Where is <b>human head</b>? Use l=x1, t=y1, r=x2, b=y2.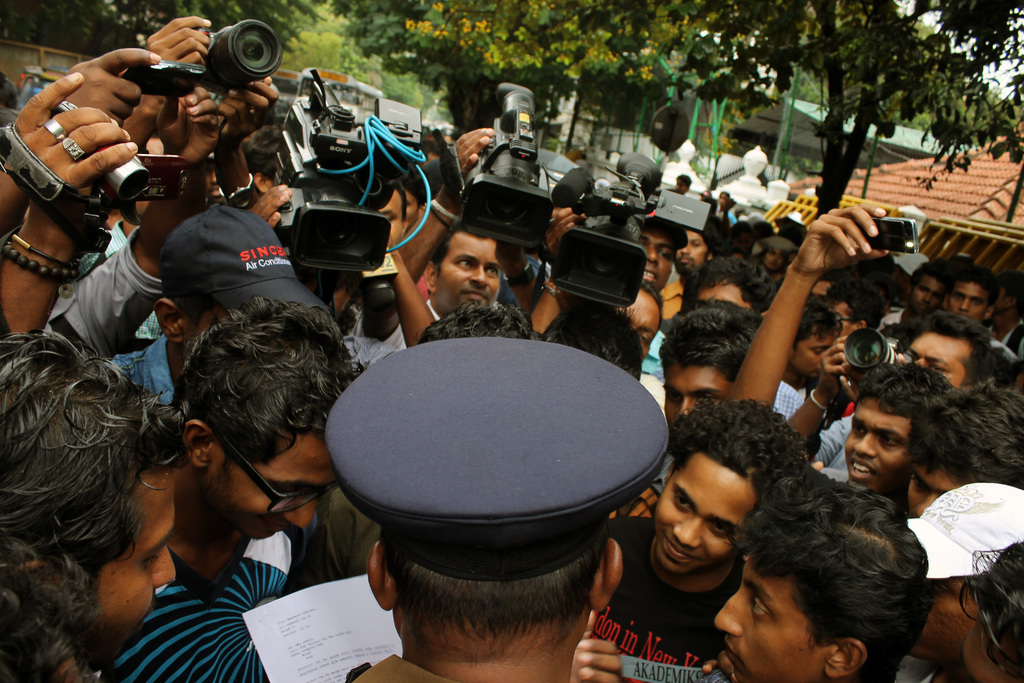
l=170, t=298, r=370, b=537.
